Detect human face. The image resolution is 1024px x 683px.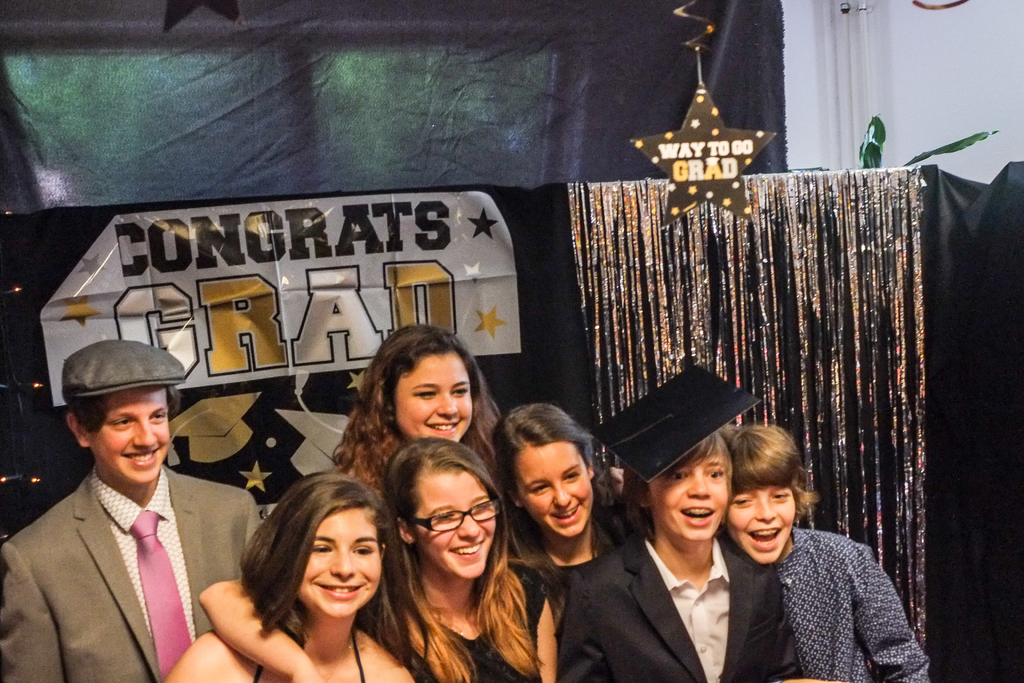
{"x1": 518, "y1": 441, "x2": 596, "y2": 540}.
